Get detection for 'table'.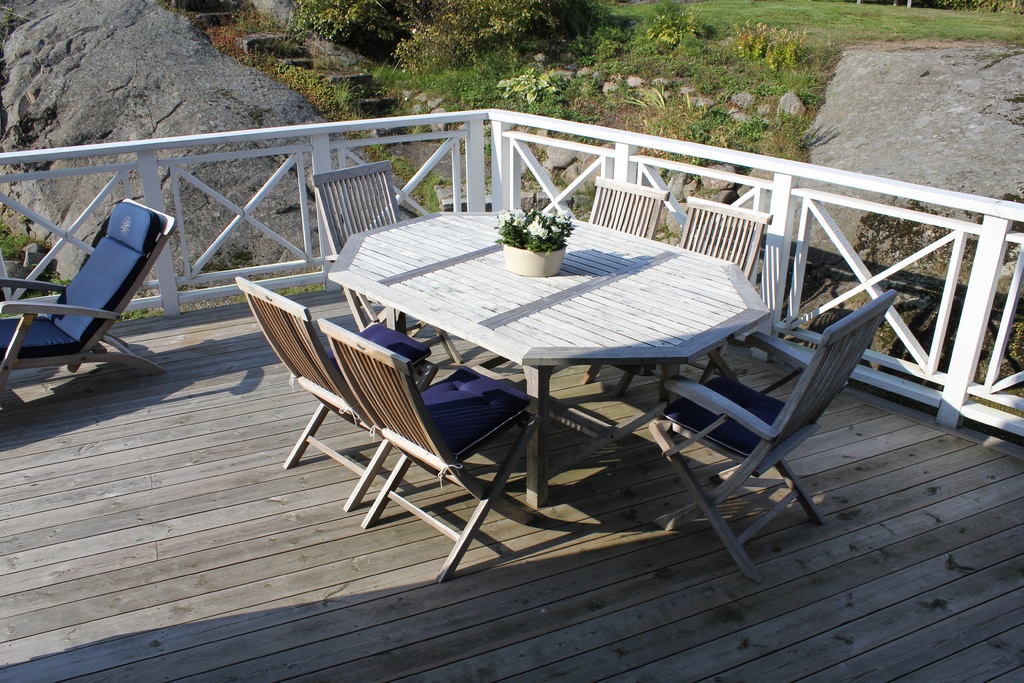
Detection: 328, 208, 771, 509.
